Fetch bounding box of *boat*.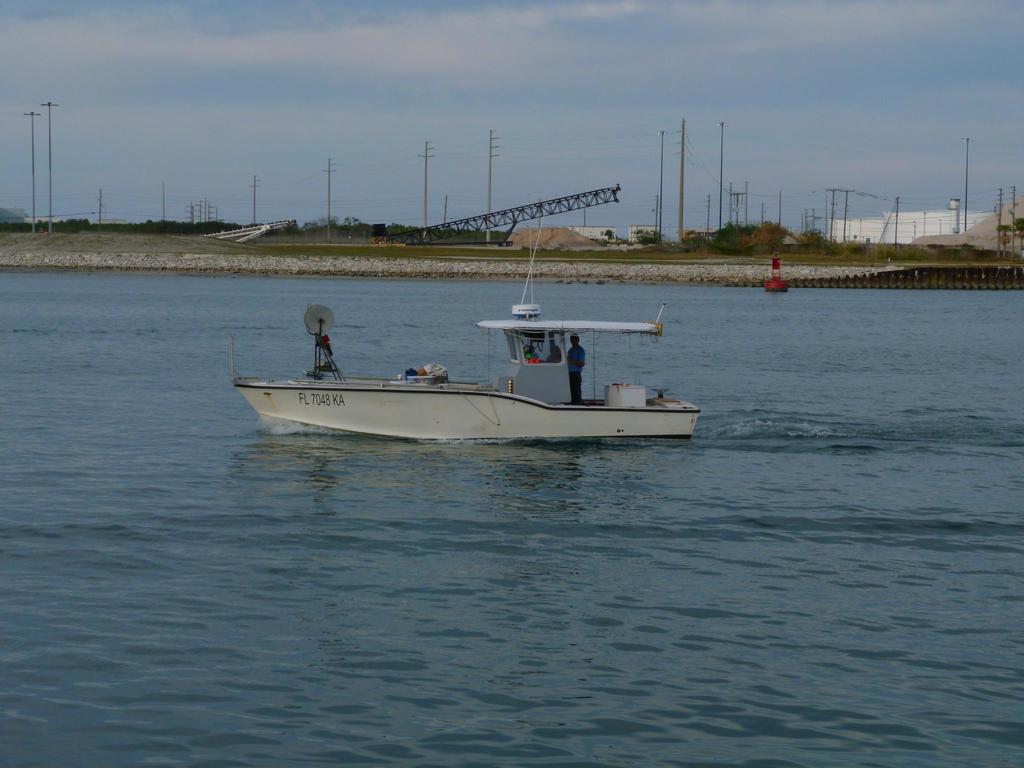
Bbox: box(251, 269, 748, 451).
